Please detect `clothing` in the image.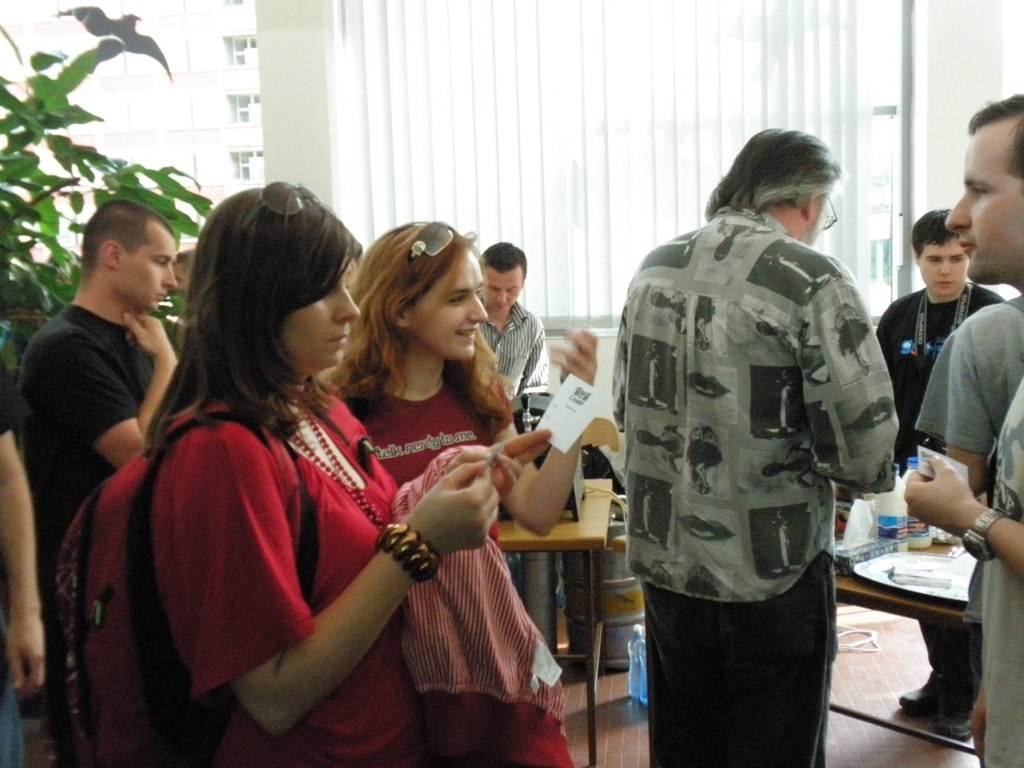
locate(863, 278, 1000, 701).
